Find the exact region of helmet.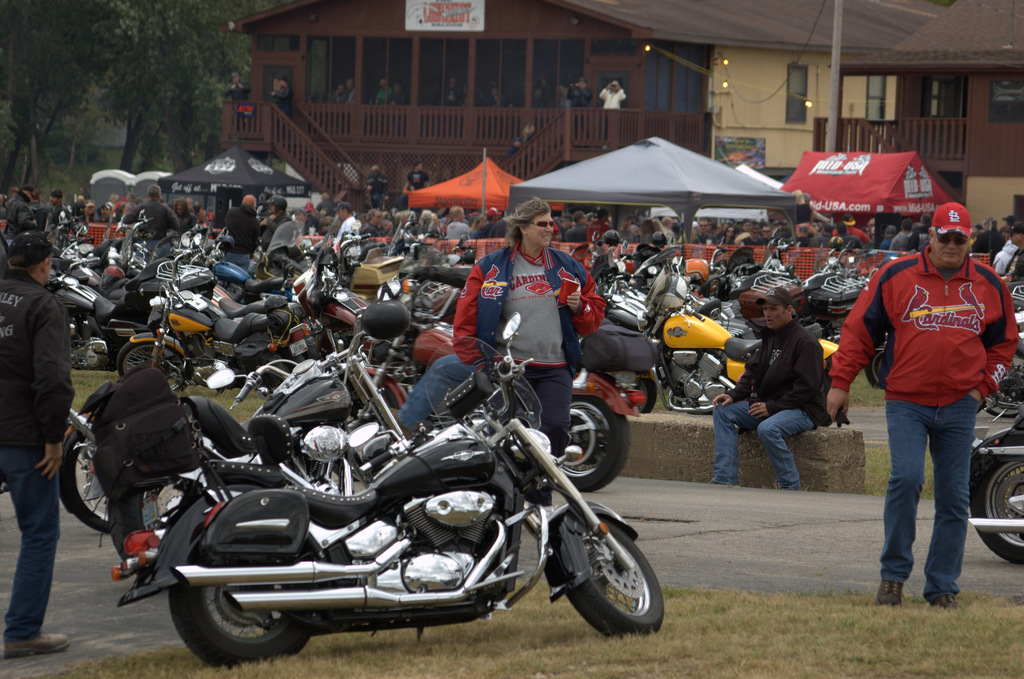
Exact region: (97,265,125,289).
